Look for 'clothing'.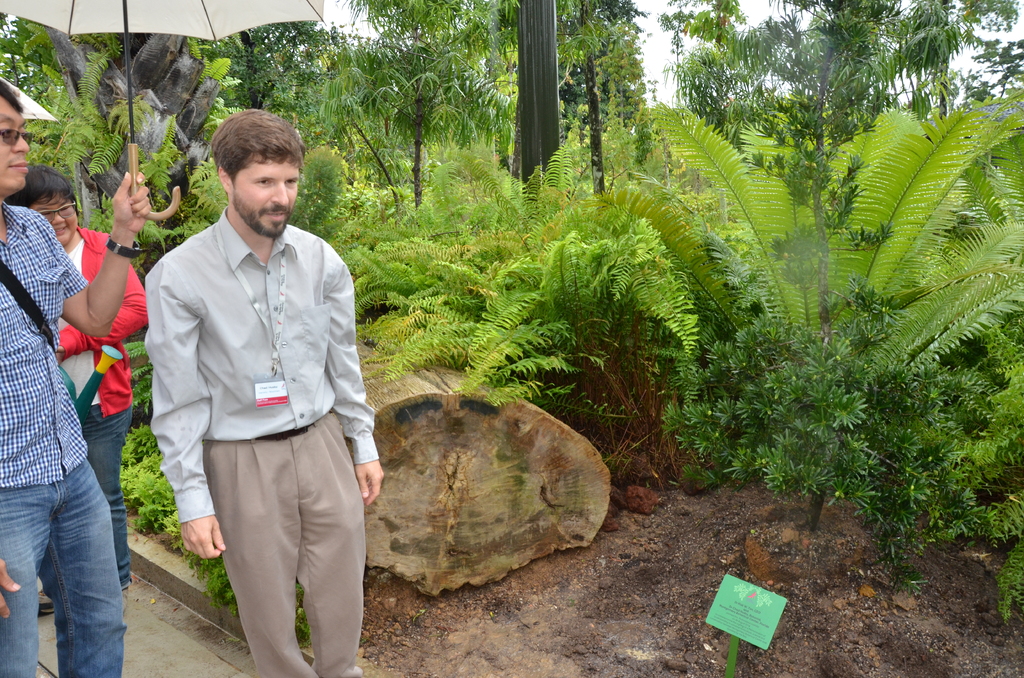
Found: crop(52, 230, 150, 595).
